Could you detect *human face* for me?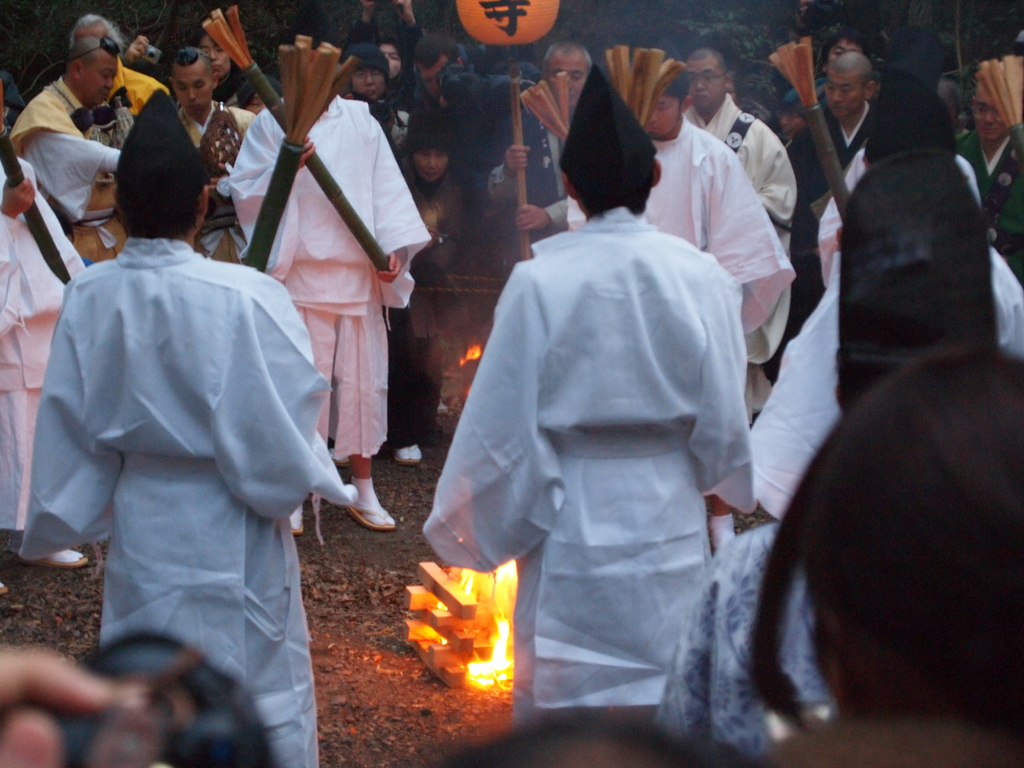
Detection result: 376/43/399/83.
